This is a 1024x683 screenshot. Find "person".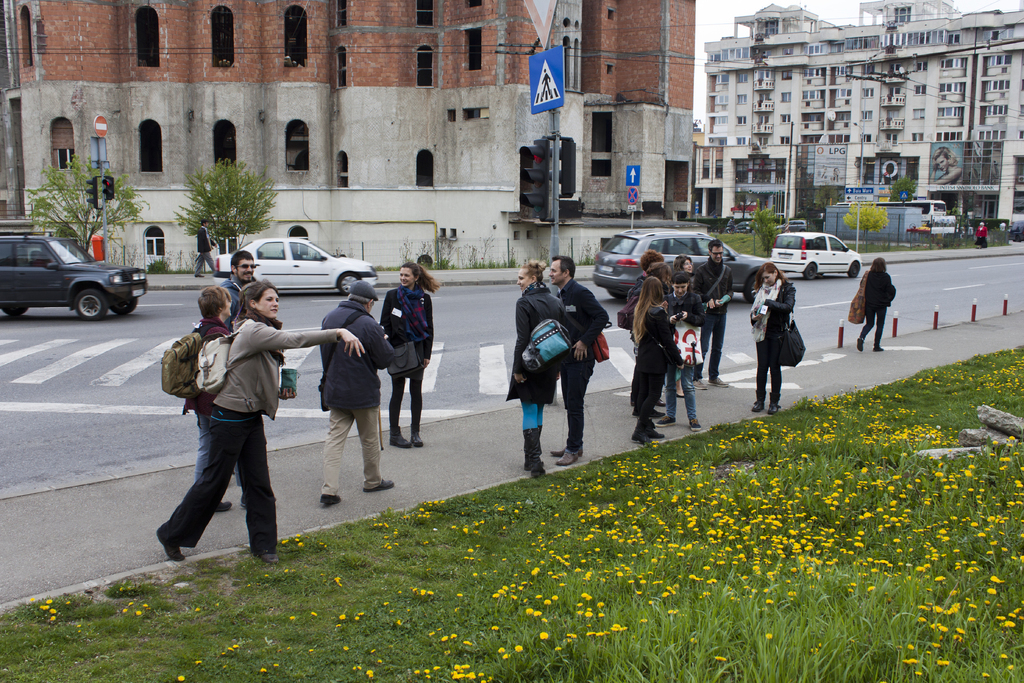
Bounding box: [x1=625, y1=285, x2=682, y2=439].
